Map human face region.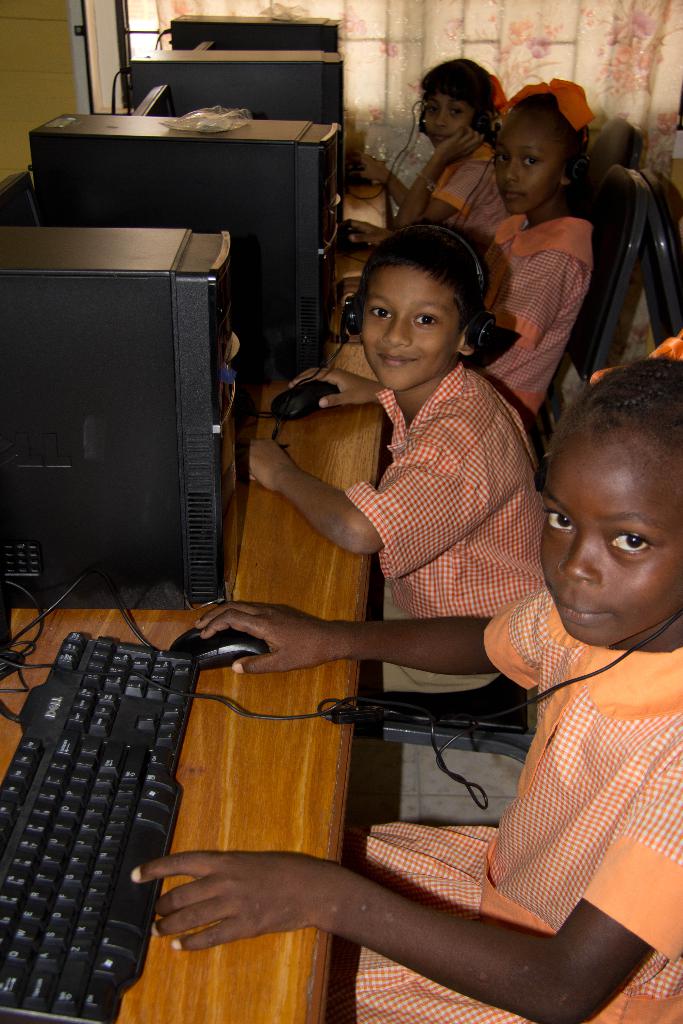
Mapped to detection(490, 120, 567, 211).
